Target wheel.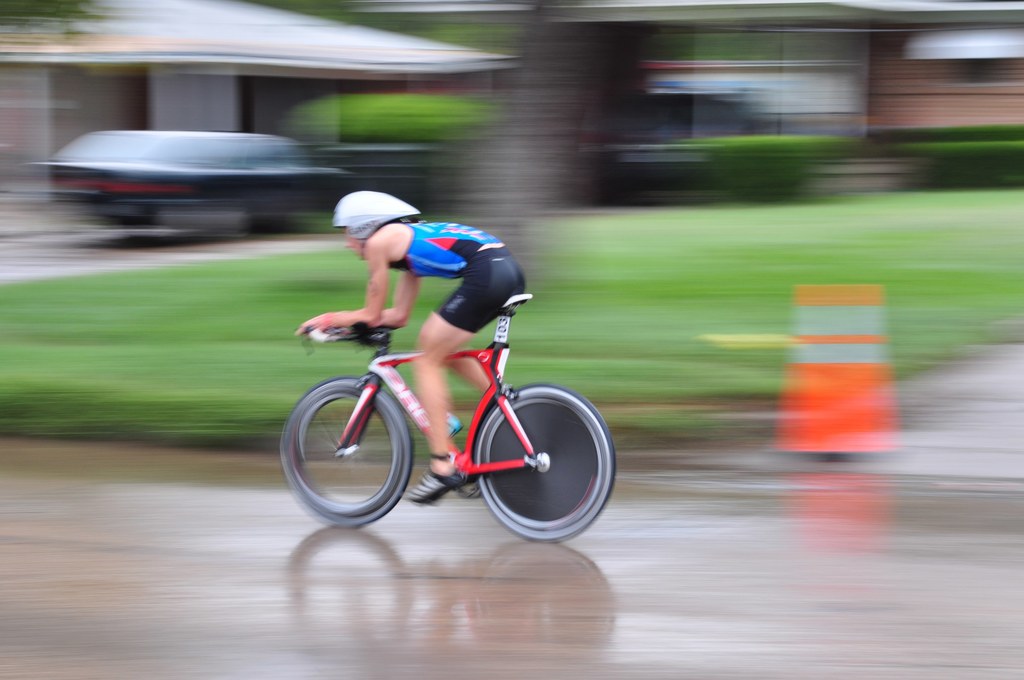
Target region: x1=471, y1=383, x2=619, y2=540.
